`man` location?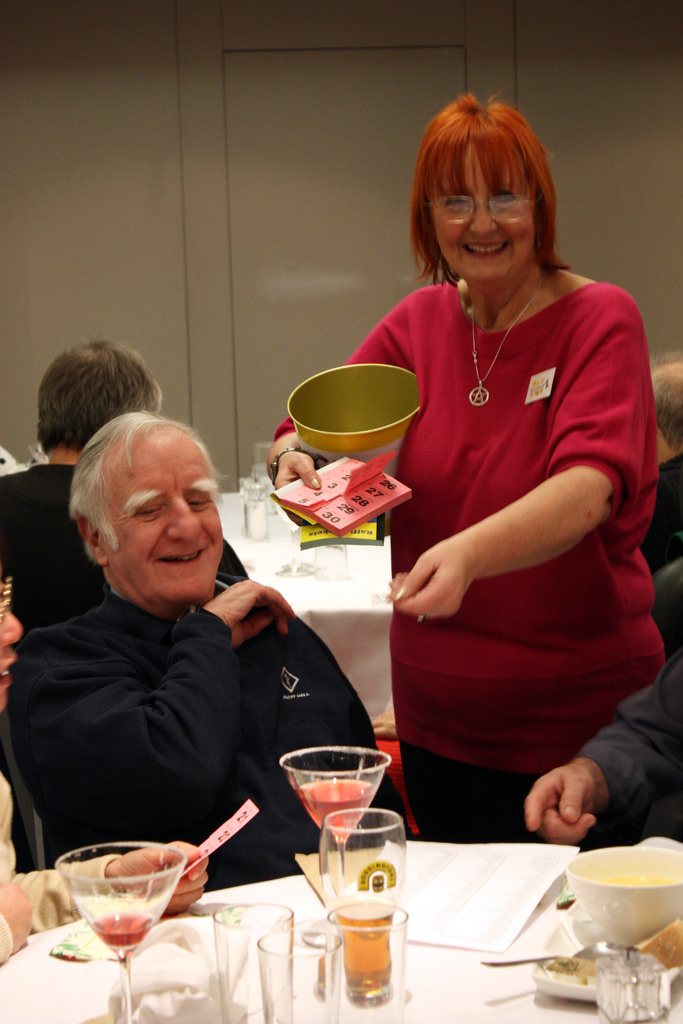
(0,564,206,966)
